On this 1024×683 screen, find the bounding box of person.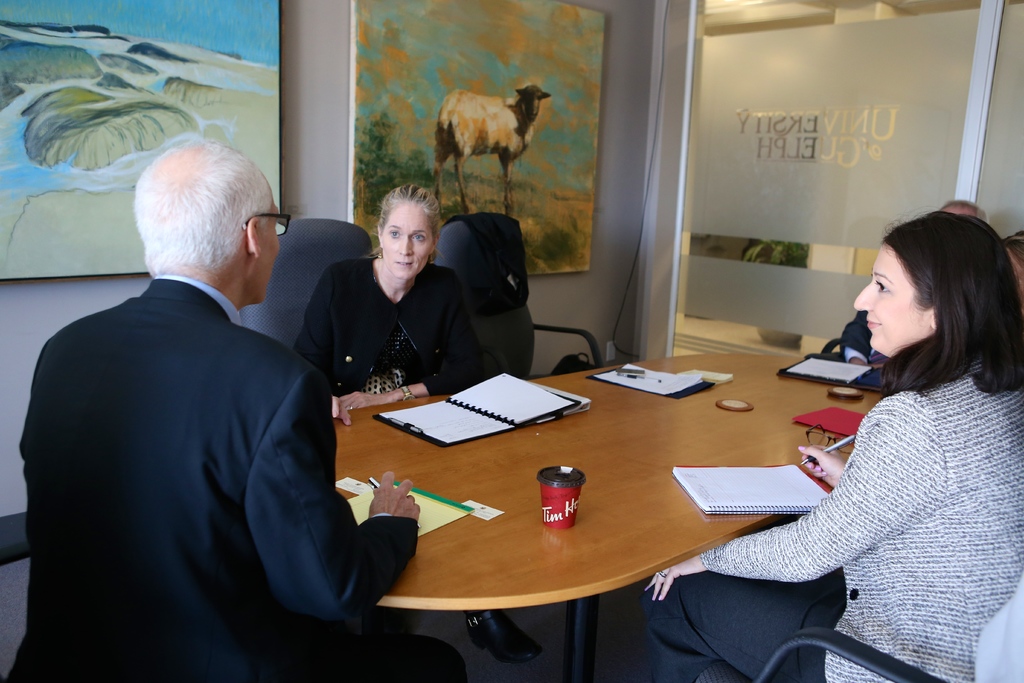
Bounding box: left=289, top=183, right=534, bottom=661.
